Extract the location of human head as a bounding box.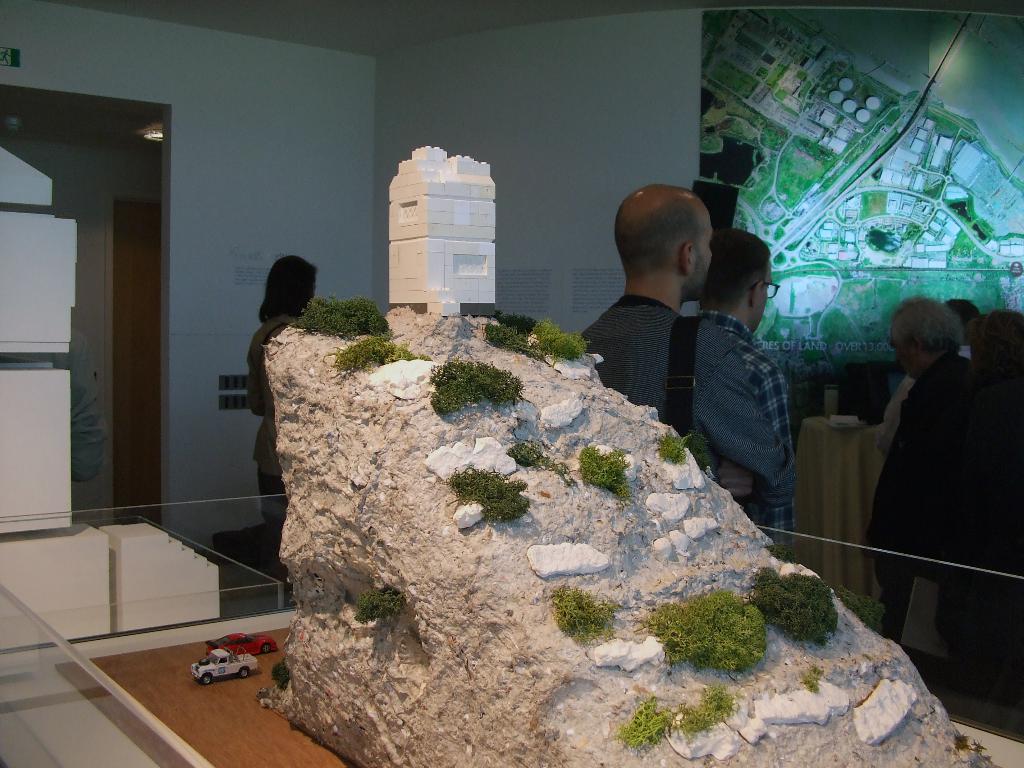
box=[618, 182, 713, 299].
